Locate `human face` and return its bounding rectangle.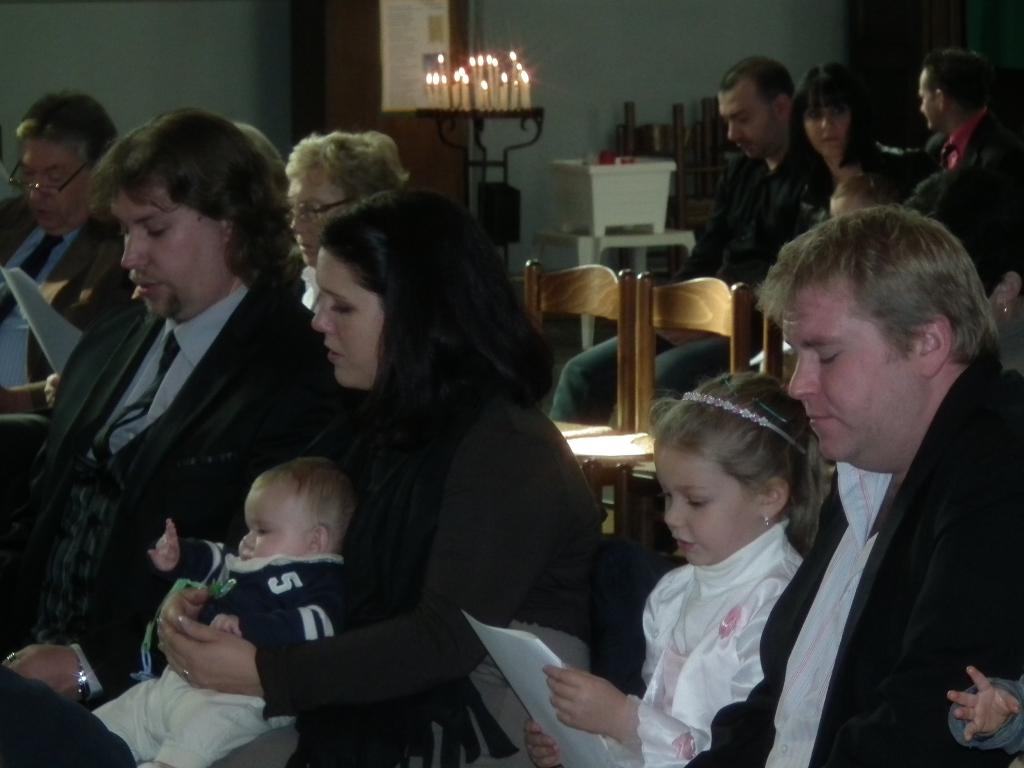
[652,442,756,569].
